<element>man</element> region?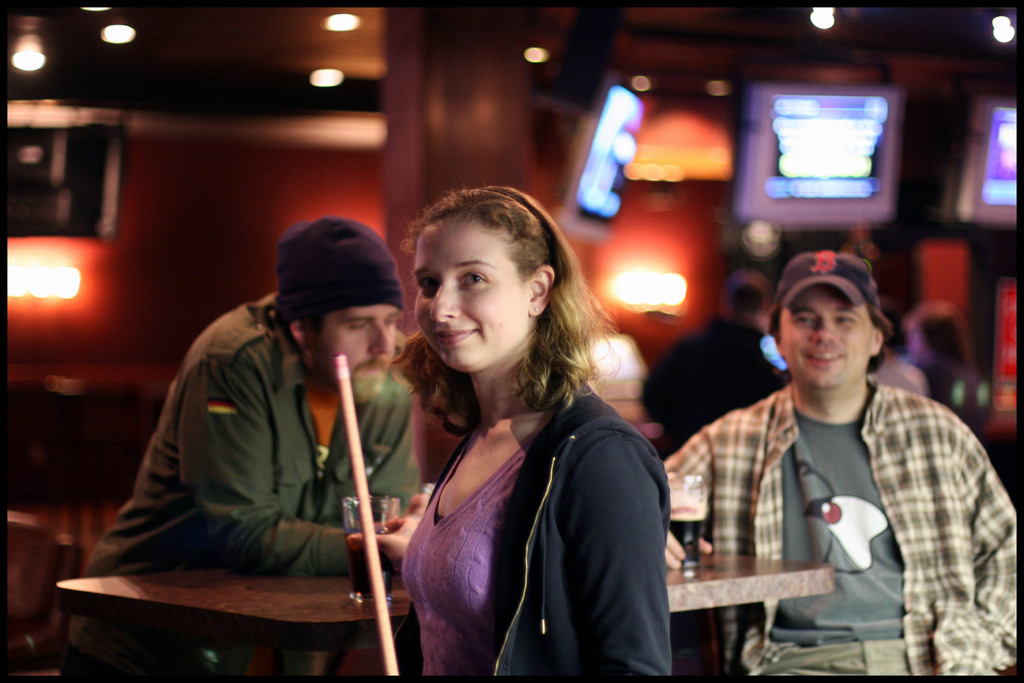
(x1=67, y1=213, x2=433, y2=682)
